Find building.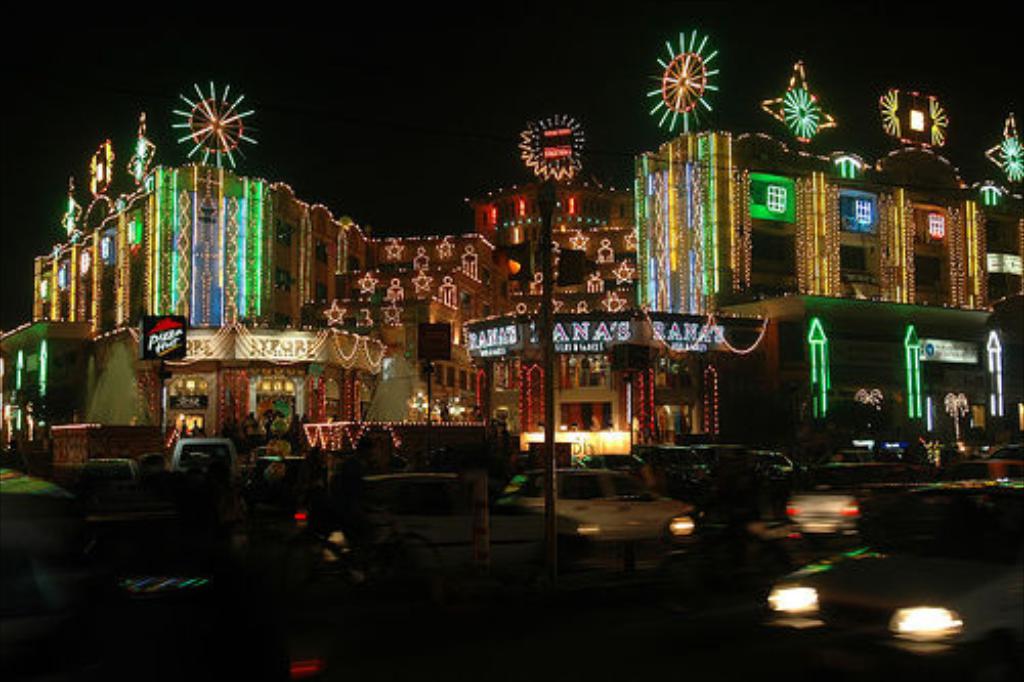
{"left": 469, "top": 178, "right": 637, "bottom": 307}.
